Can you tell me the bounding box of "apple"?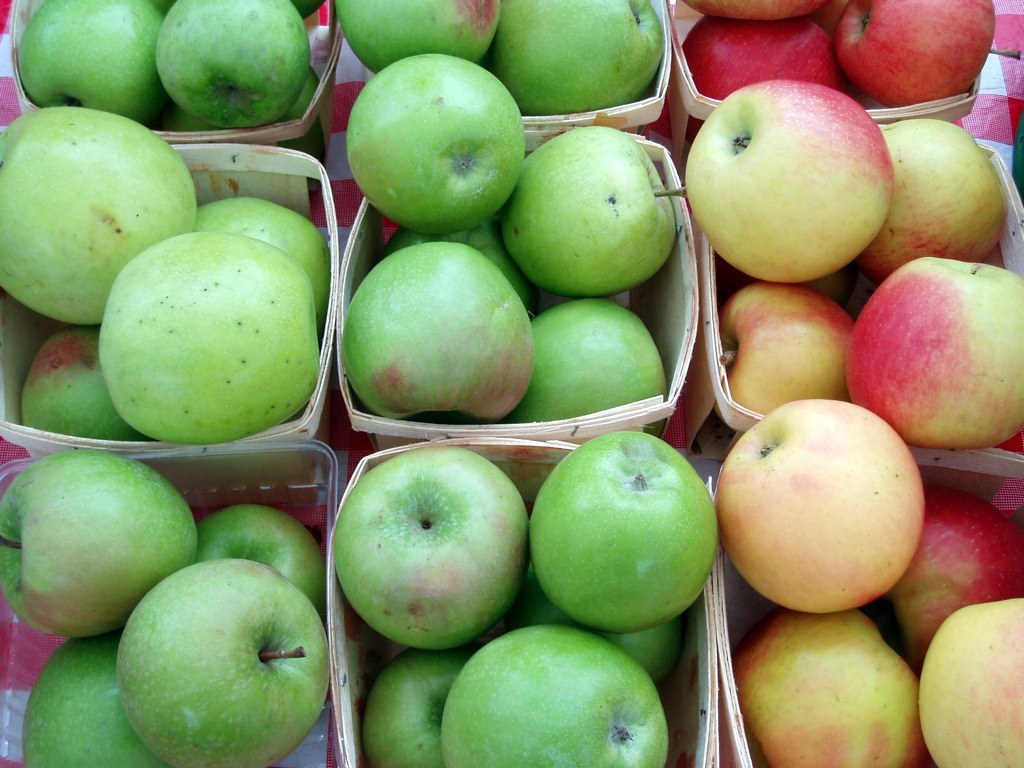
detection(0, 454, 197, 643).
